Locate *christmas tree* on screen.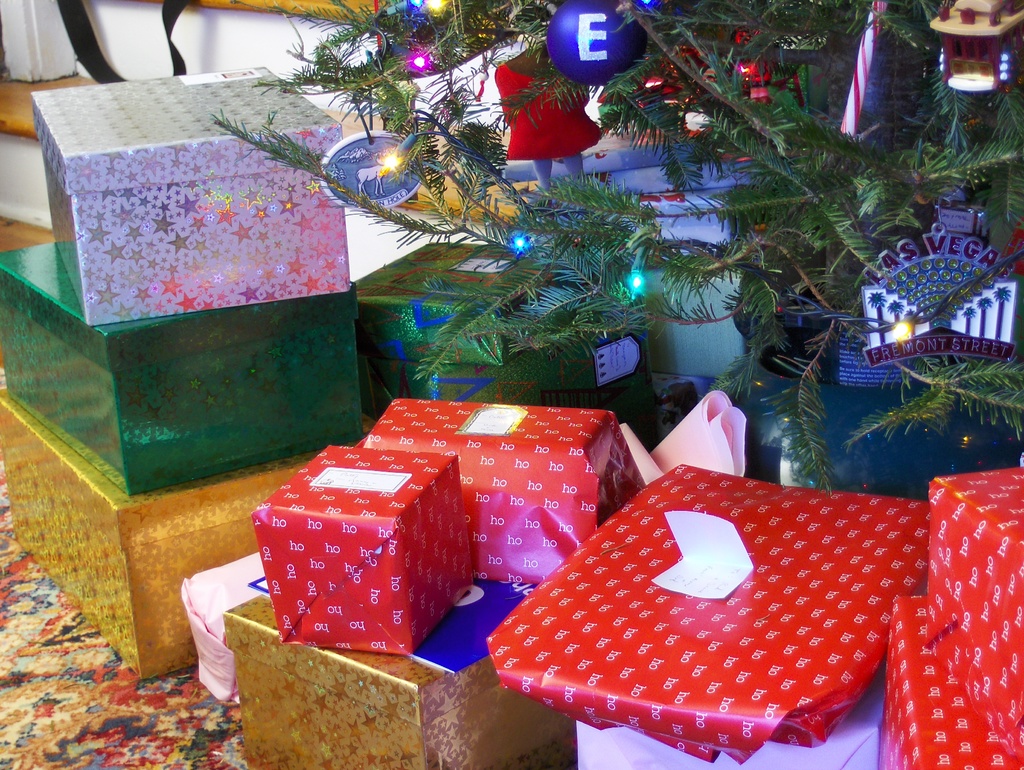
On screen at [203, 0, 1023, 499].
